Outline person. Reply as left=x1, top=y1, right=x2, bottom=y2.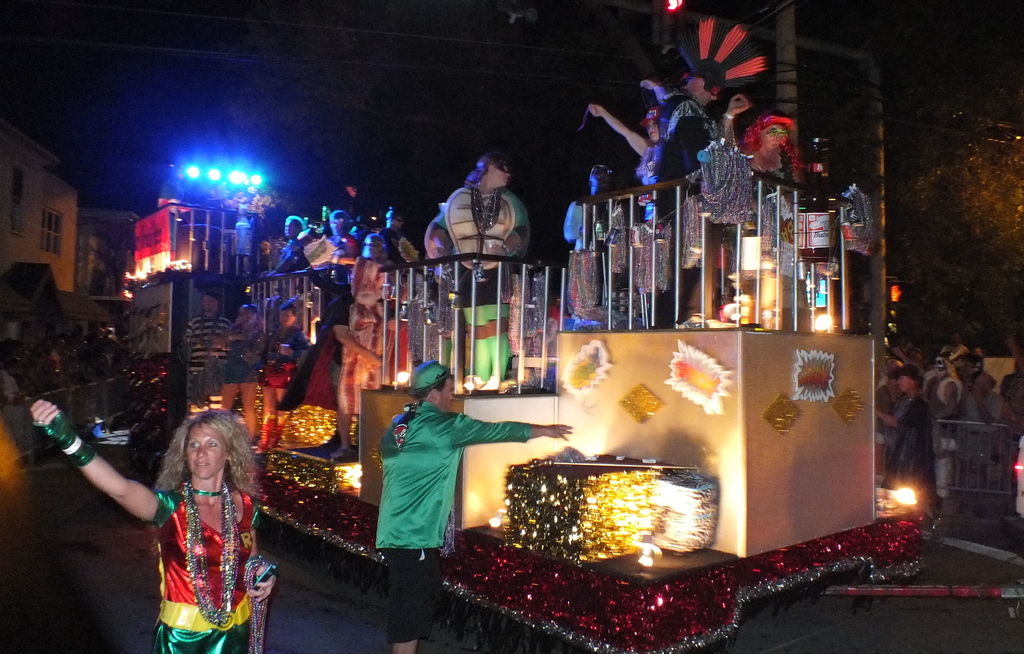
left=29, top=409, right=281, bottom=653.
